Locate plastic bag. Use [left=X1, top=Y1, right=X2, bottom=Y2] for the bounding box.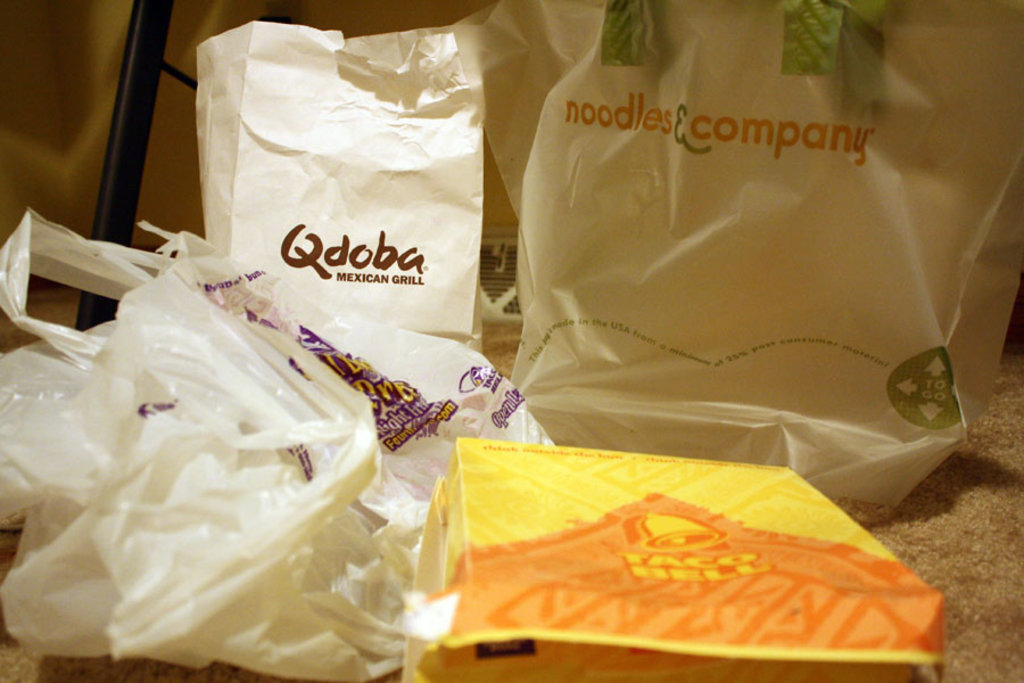
[left=454, top=0, right=1023, bottom=507].
